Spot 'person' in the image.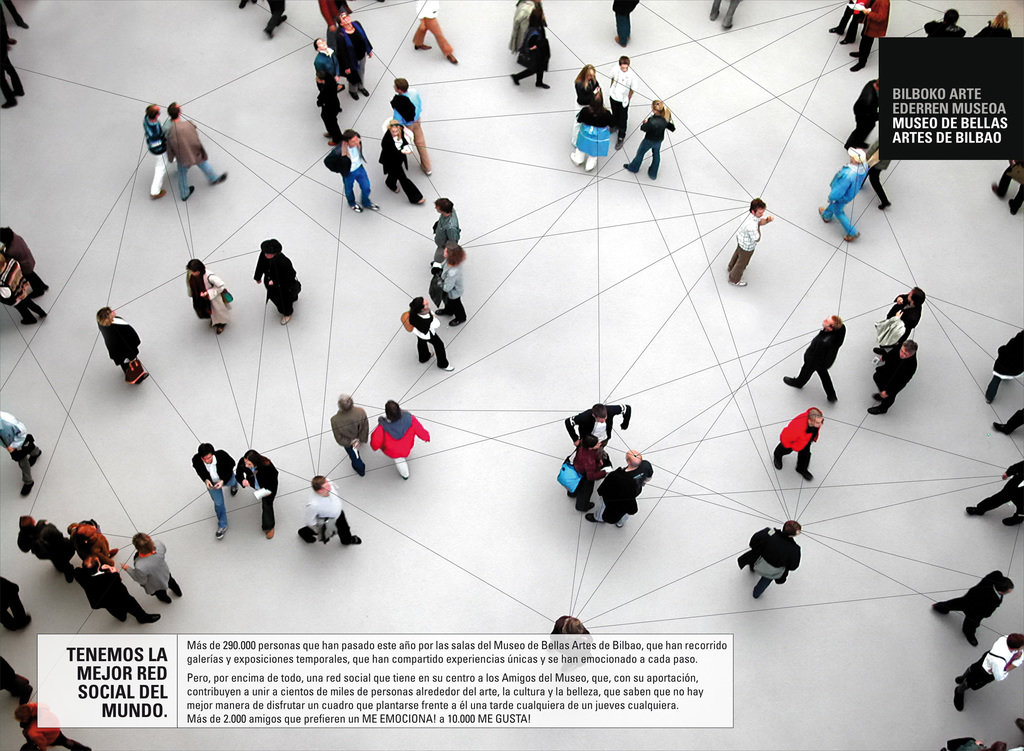
'person' found at pyautogui.locateOnScreen(0, 252, 45, 325).
